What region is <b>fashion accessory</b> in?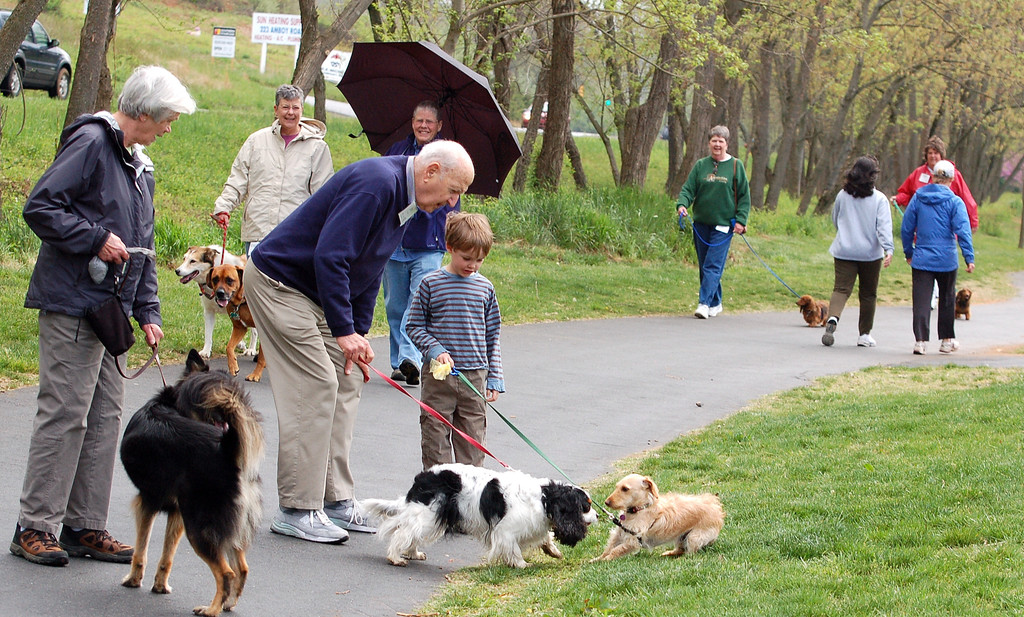
left=335, top=39, right=524, bottom=199.
